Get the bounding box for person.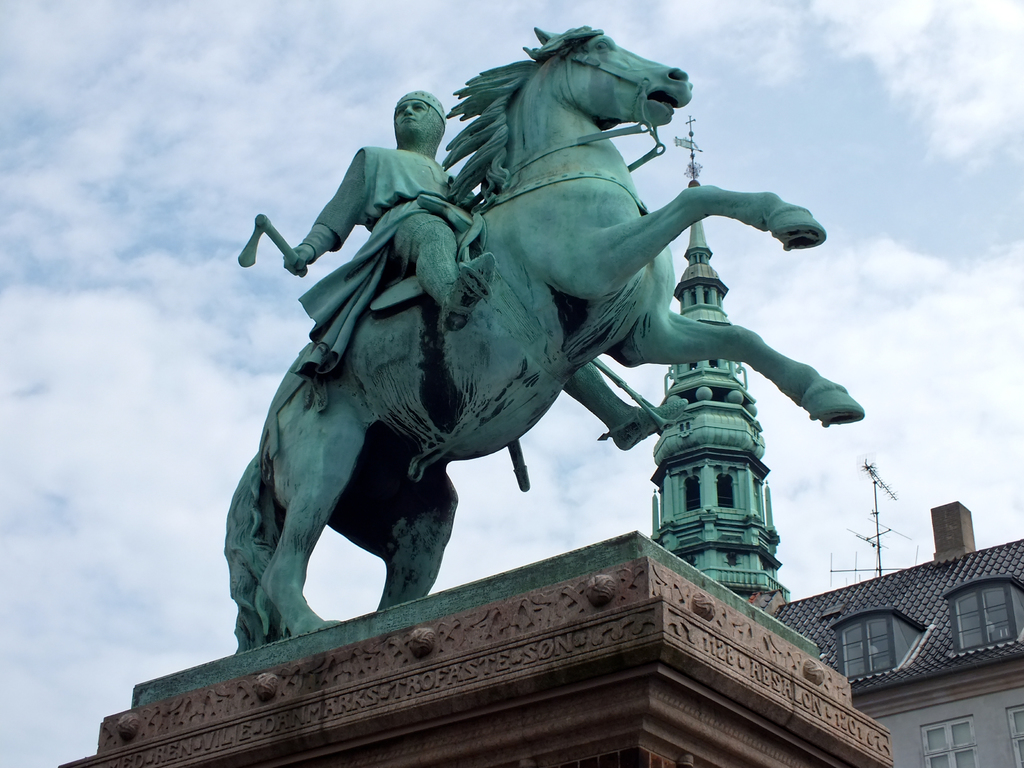
locate(279, 85, 694, 447).
